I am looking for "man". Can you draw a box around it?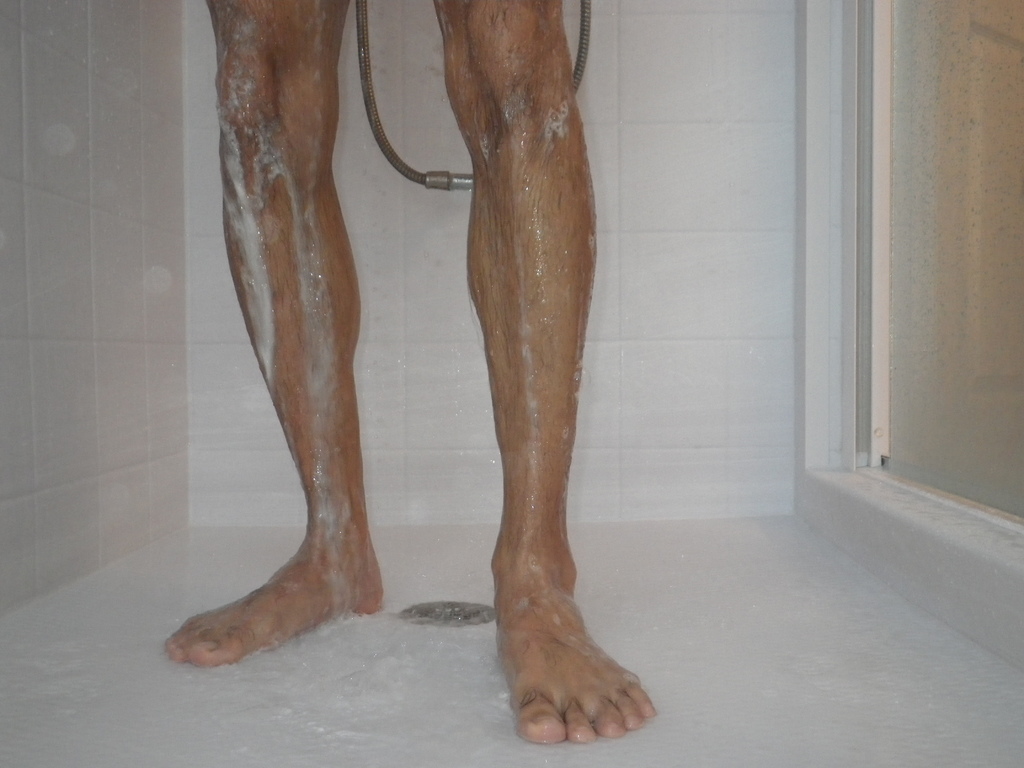
Sure, the bounding box is Rect(143, 1, 643, 711).
